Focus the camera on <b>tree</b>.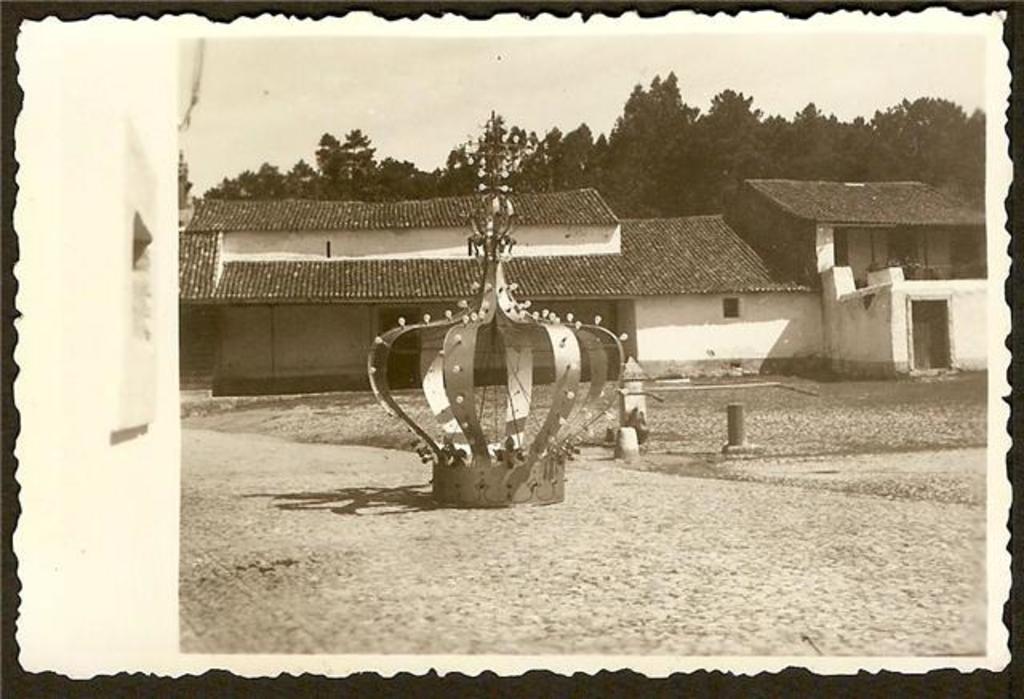
Focus region: [586, 61, 750, 200].
